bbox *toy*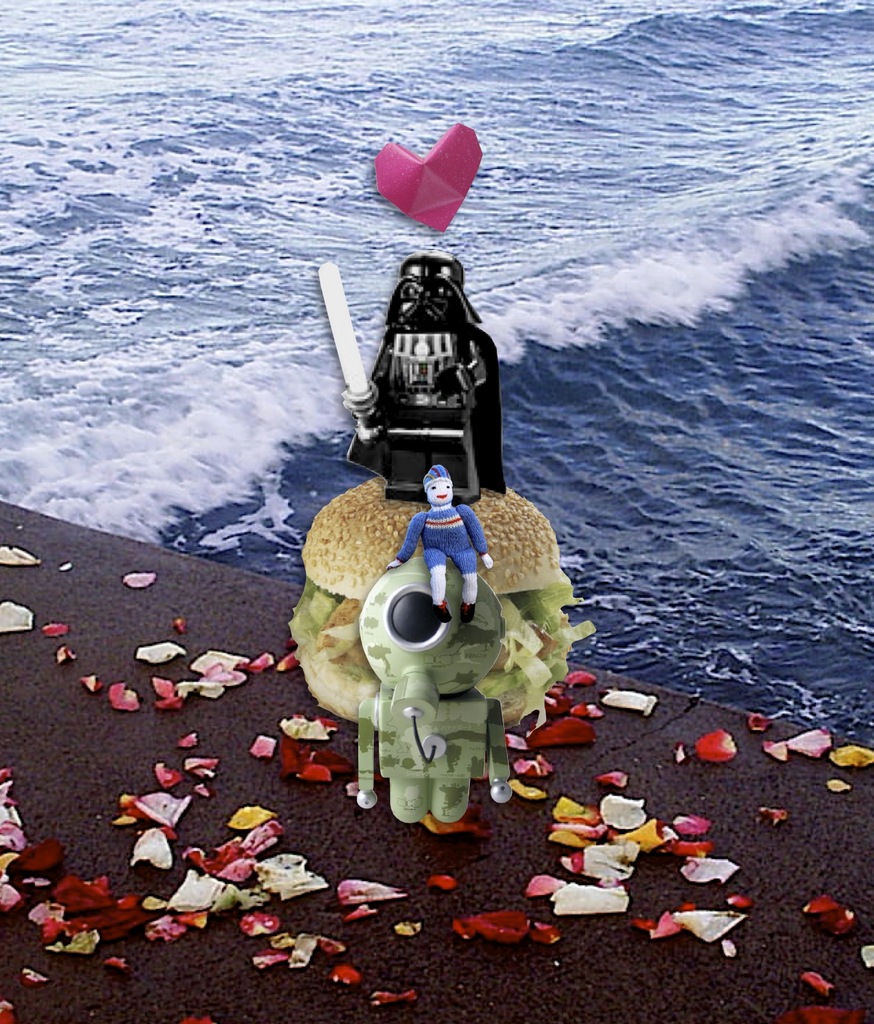
bbox=[379, 465, 496, 629]
